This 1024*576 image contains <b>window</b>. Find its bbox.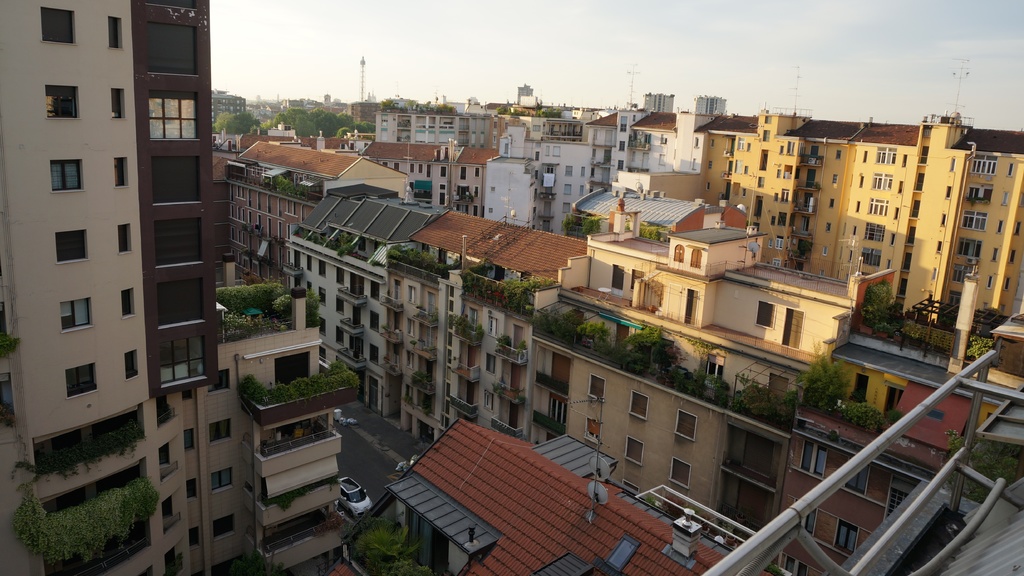
(317,315,326,334).
